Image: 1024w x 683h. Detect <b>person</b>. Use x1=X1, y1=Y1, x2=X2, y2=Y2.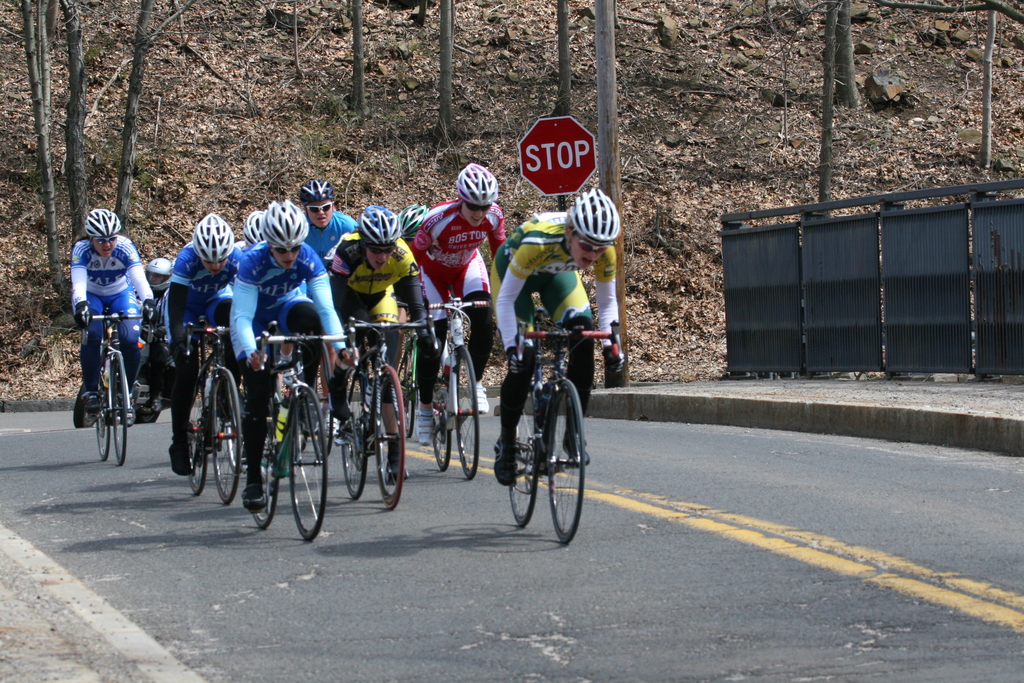
x1=489, y1=186, x2=625, y2=488.
